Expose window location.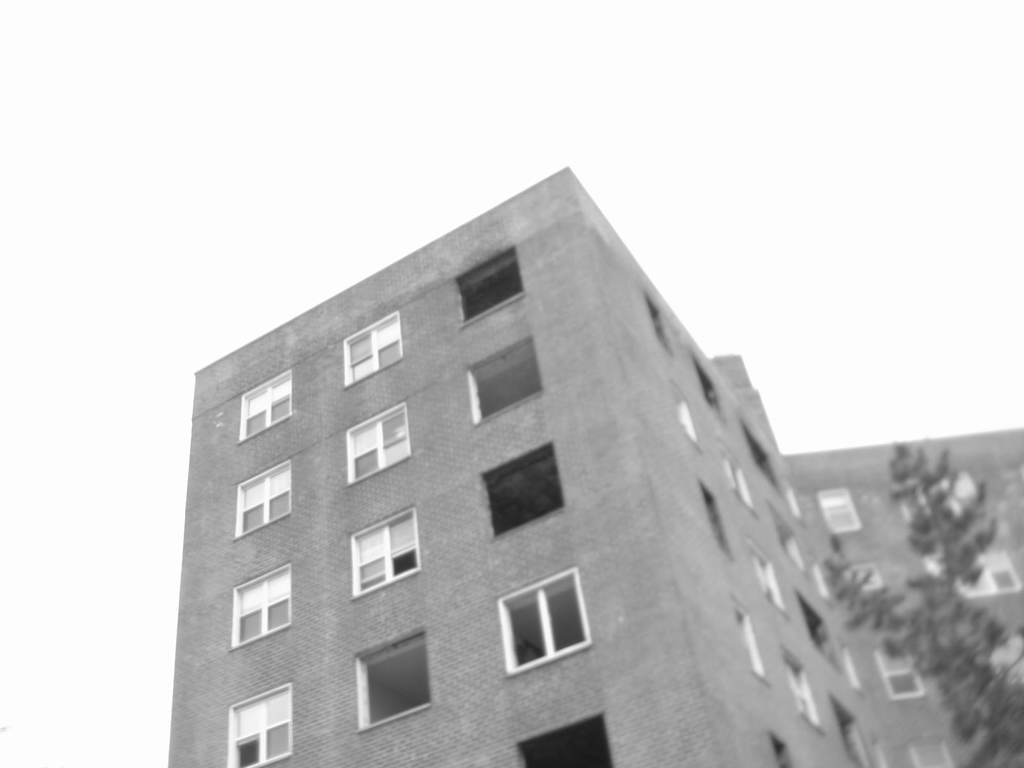
Exposed at bbox(928, 555, 1023, 595).
